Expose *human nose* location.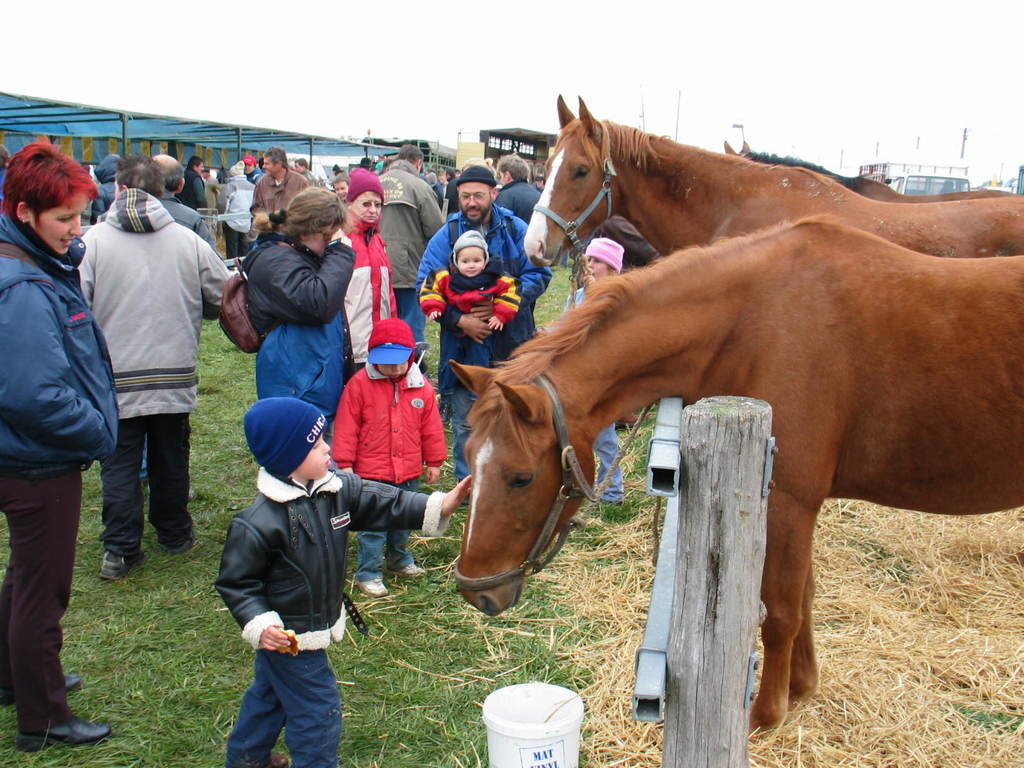
Exposed at x1=336, y1=188, x2=342, y2=193.
